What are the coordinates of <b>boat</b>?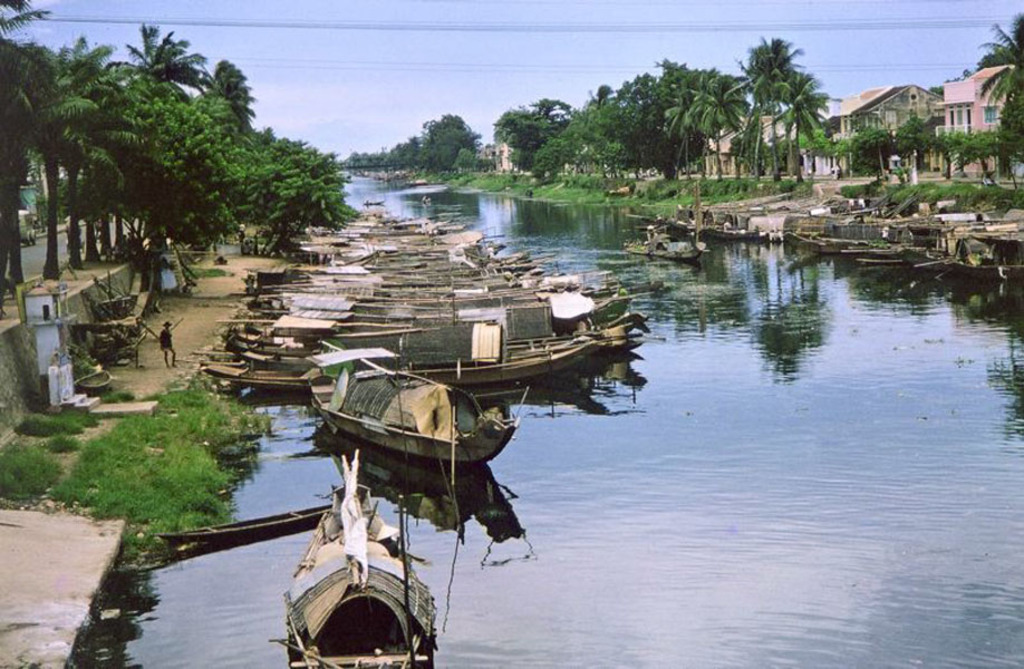
277:453:442:668.
